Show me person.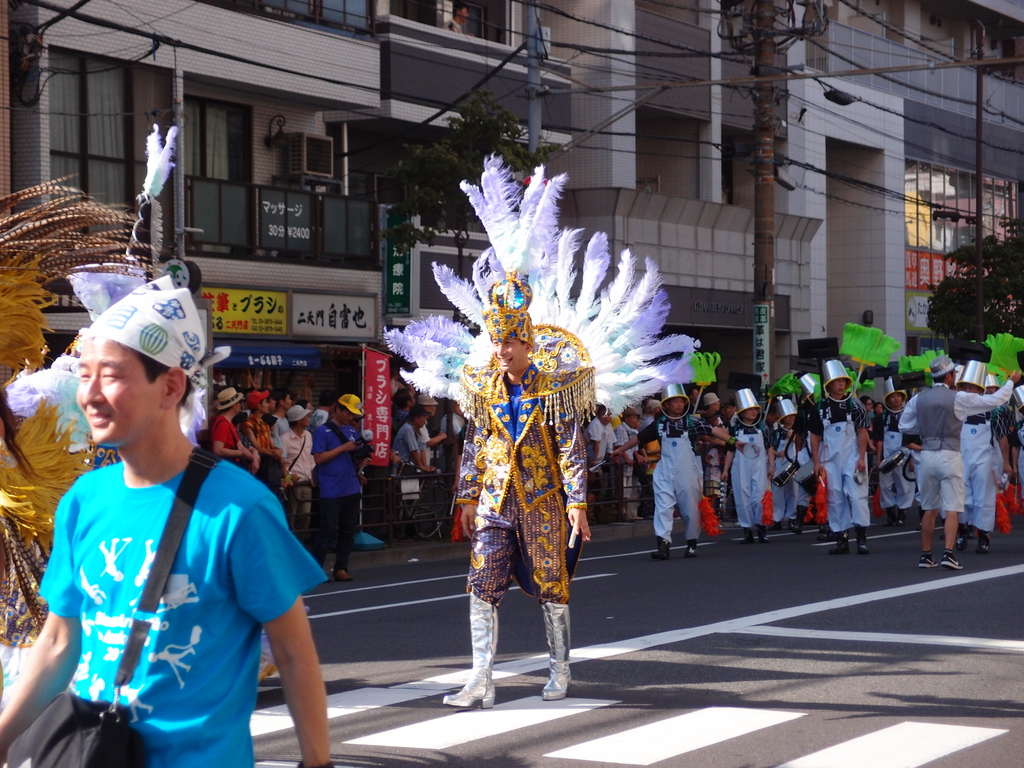
person is here: 863/392/883/438.
